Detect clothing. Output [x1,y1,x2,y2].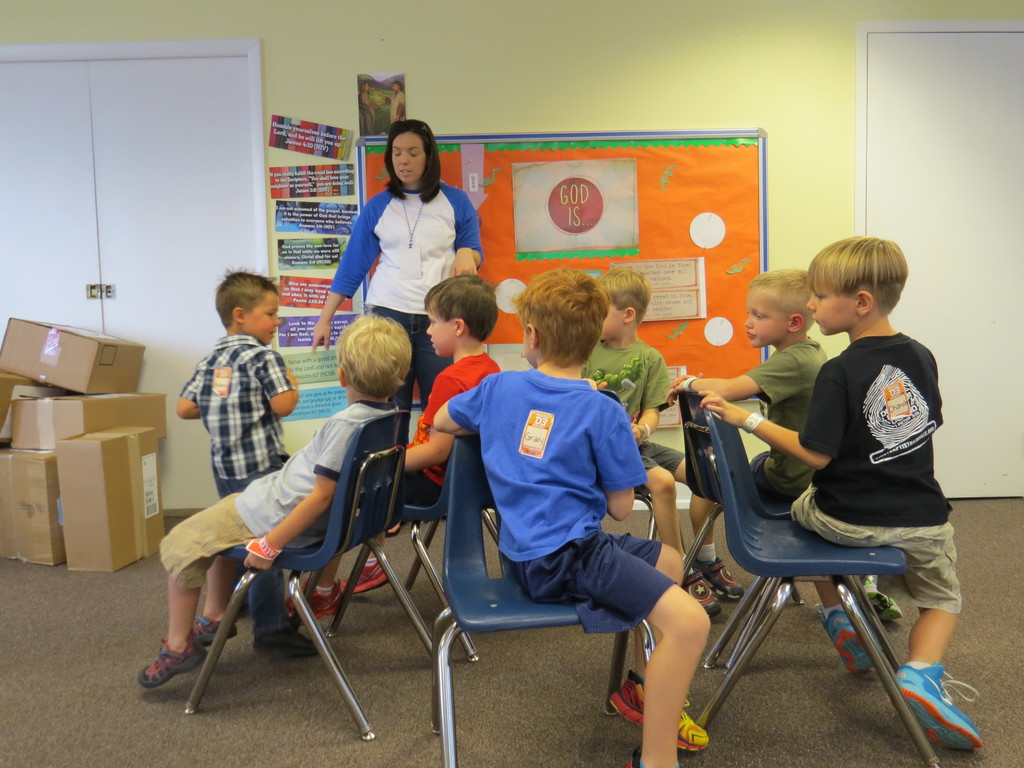
[790,335,965,618].
